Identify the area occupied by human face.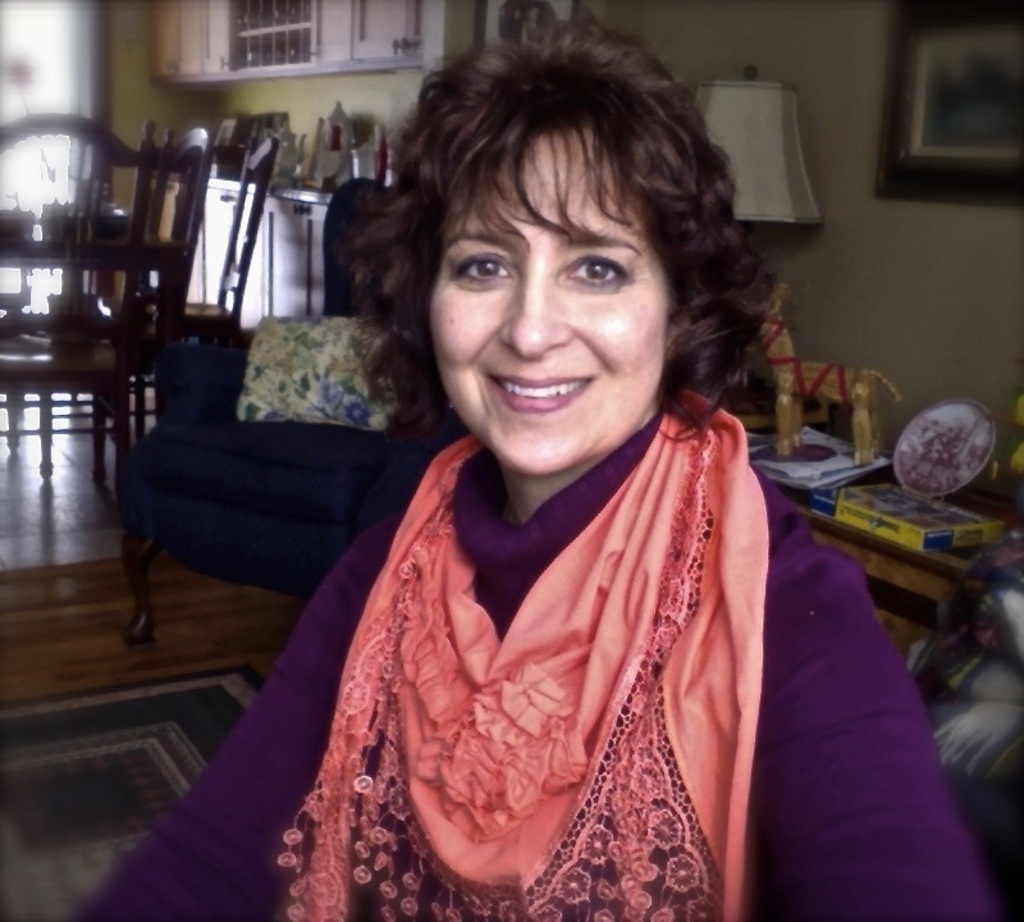
Area: bbox(434, 132, 668, 478).
